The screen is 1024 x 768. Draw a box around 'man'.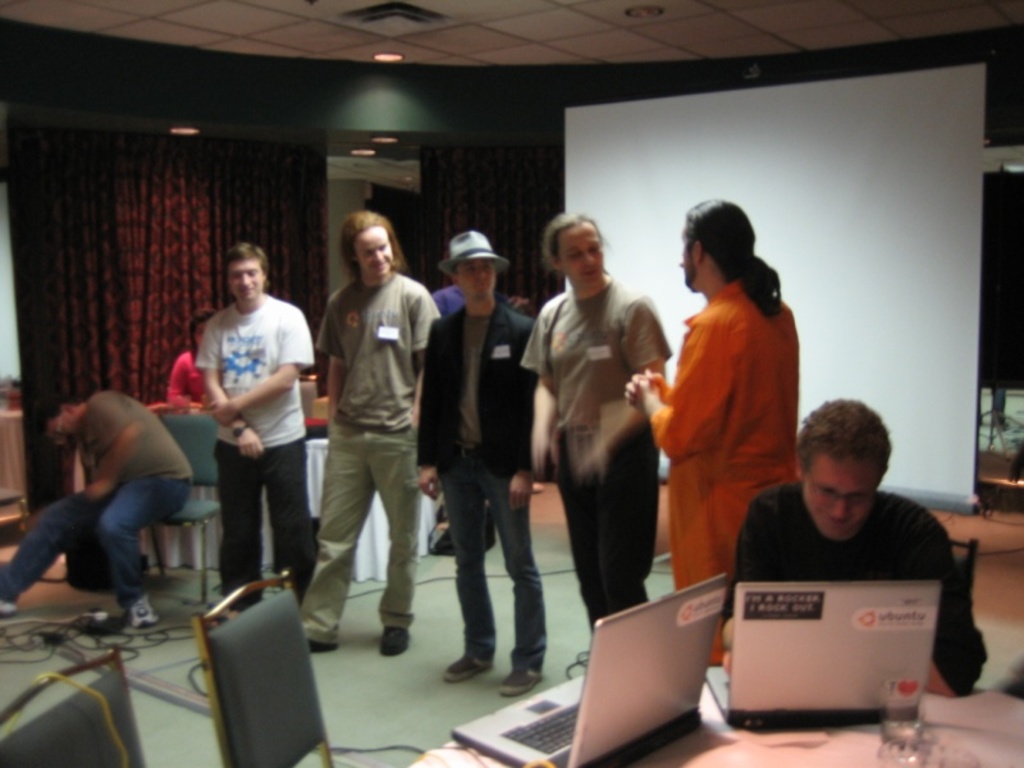
detection(524, 204, 672, 657).
